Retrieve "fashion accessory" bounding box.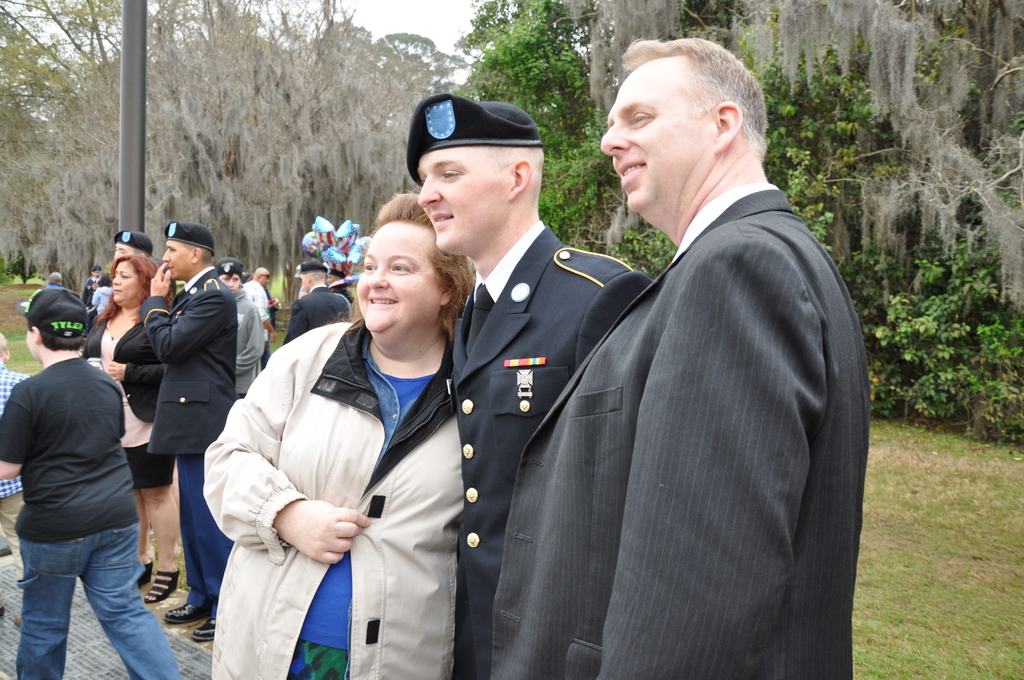
Bounding box: <bbox>215, 257, 244, 280</bbox>.
